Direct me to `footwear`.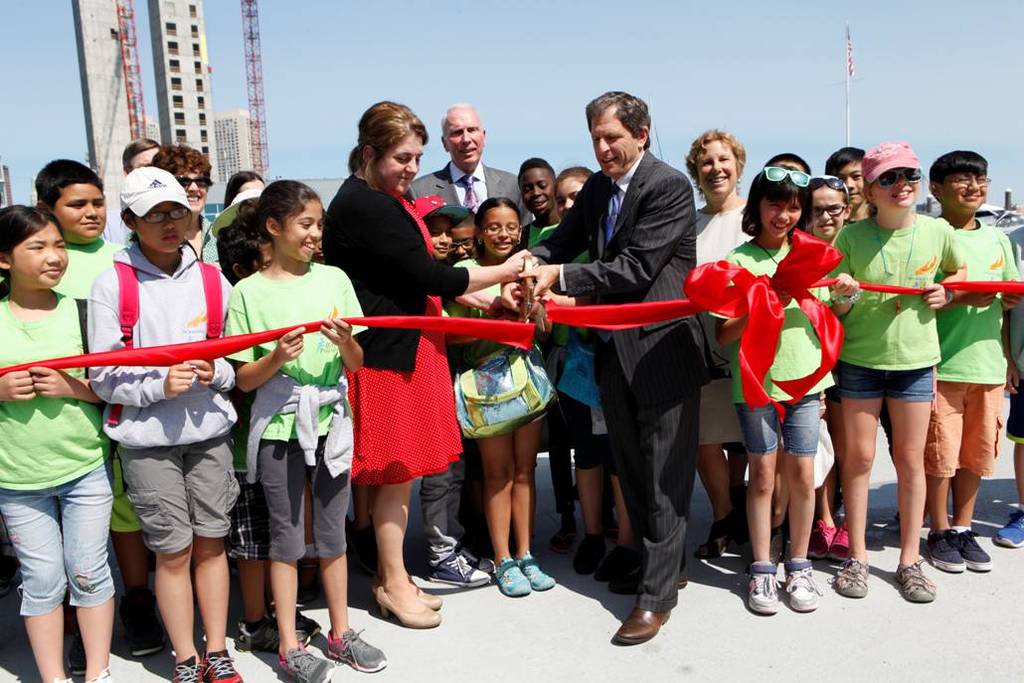
Direction: 597 548 626 583.
